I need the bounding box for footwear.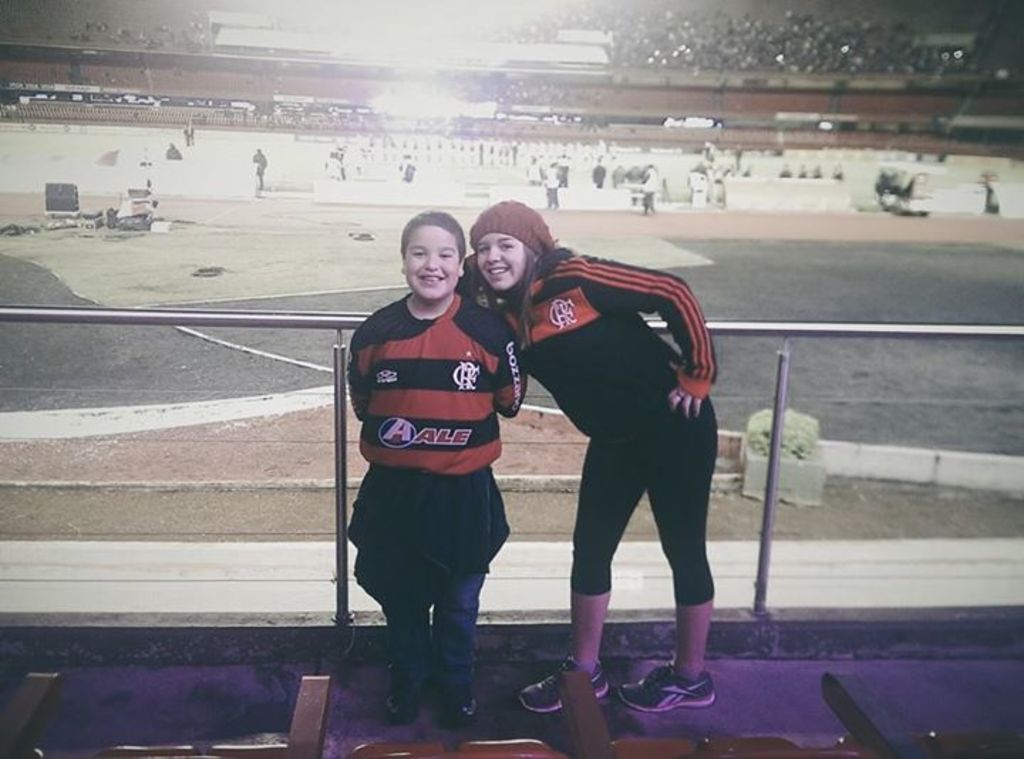
Here it is: x1=387, y1=671, x2=422, y2=725.
